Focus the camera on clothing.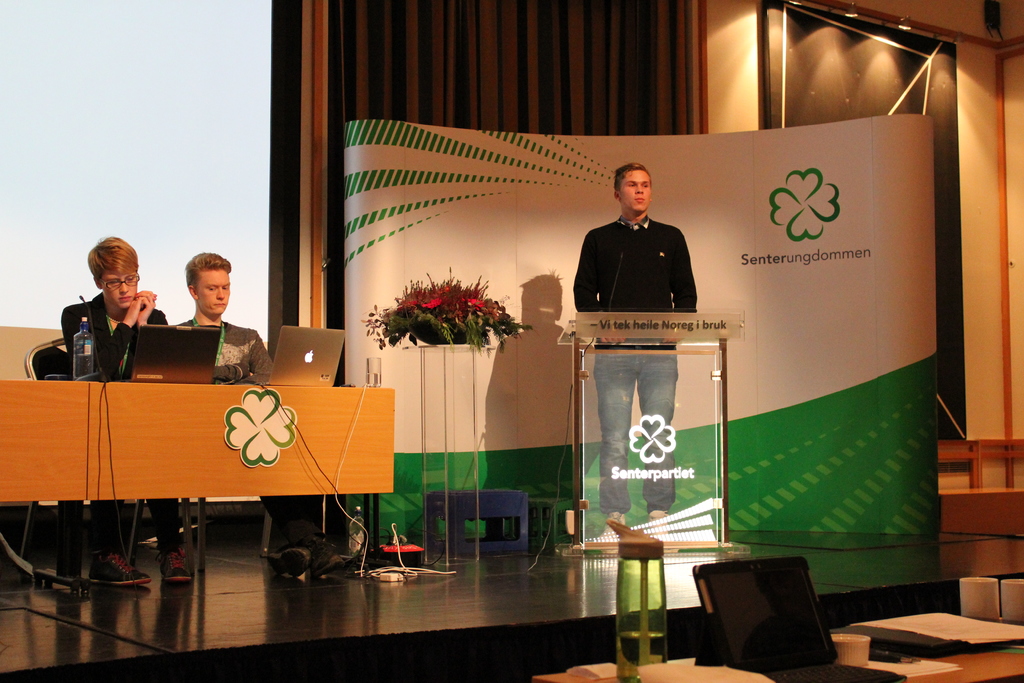
Focus region: [166,308,272,386].
